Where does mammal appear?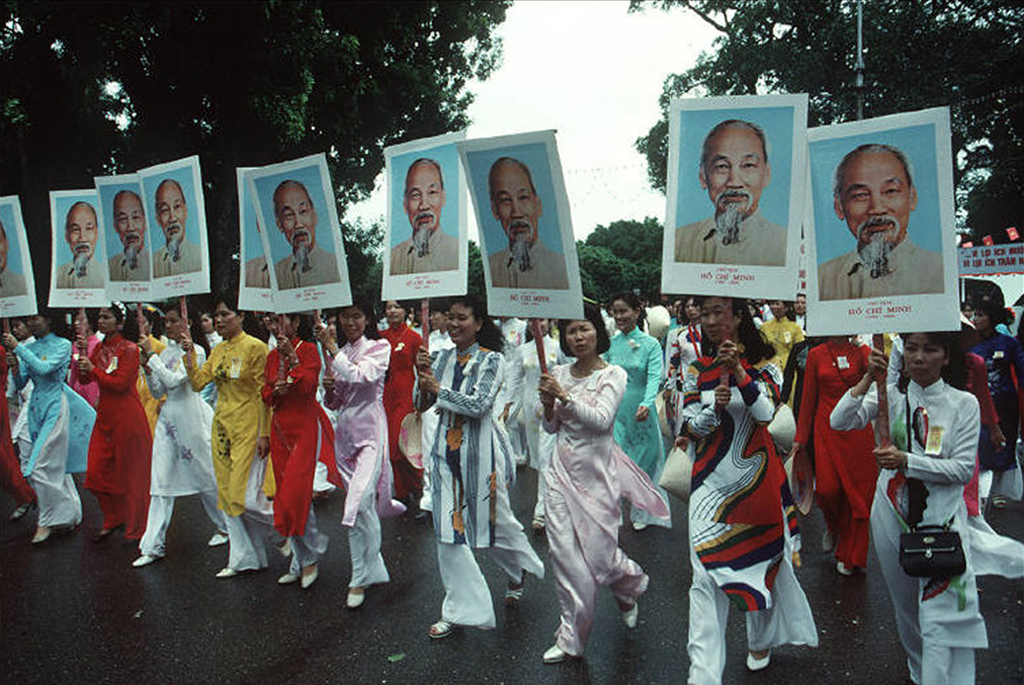
Appears at 670:118:785:267.
